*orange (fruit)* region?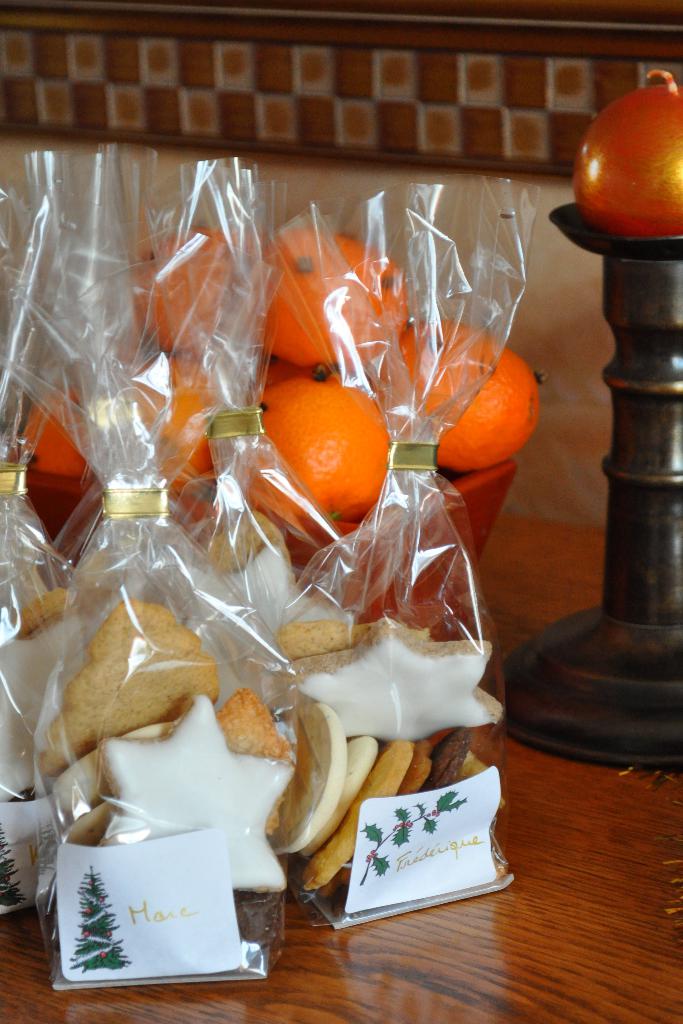
x1=128 y1=225 x2=243 y2=342
